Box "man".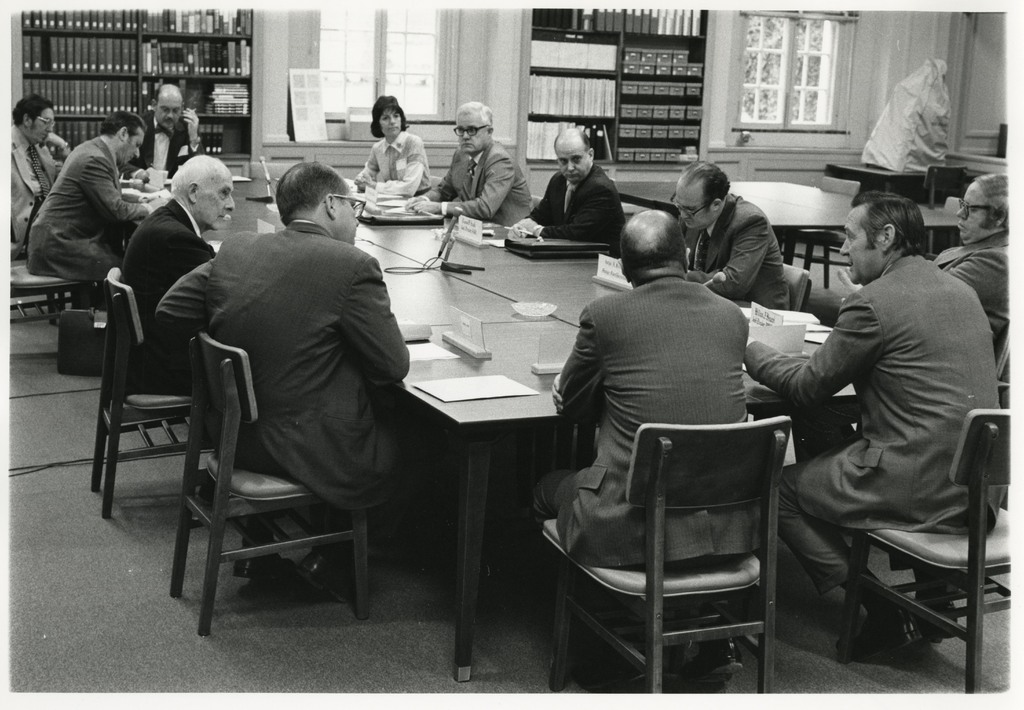
pyautogui.locateOnScreen(27, 109, 154, 280).
